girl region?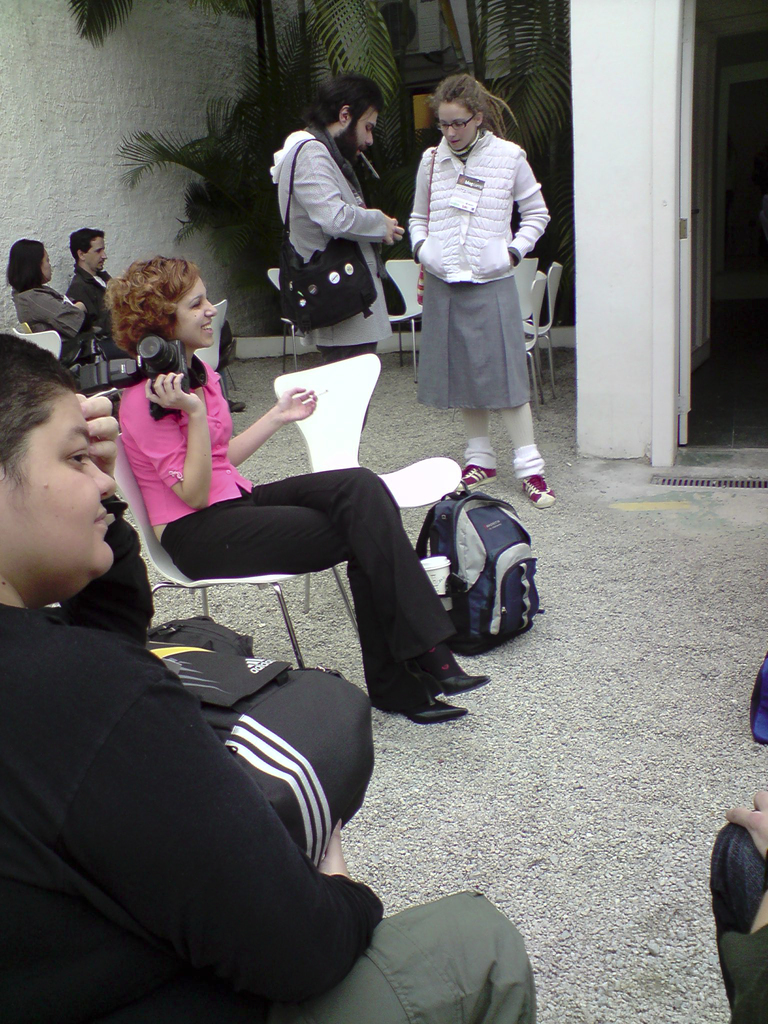
(x1=118, y1=251, x2=485, y2=719)
